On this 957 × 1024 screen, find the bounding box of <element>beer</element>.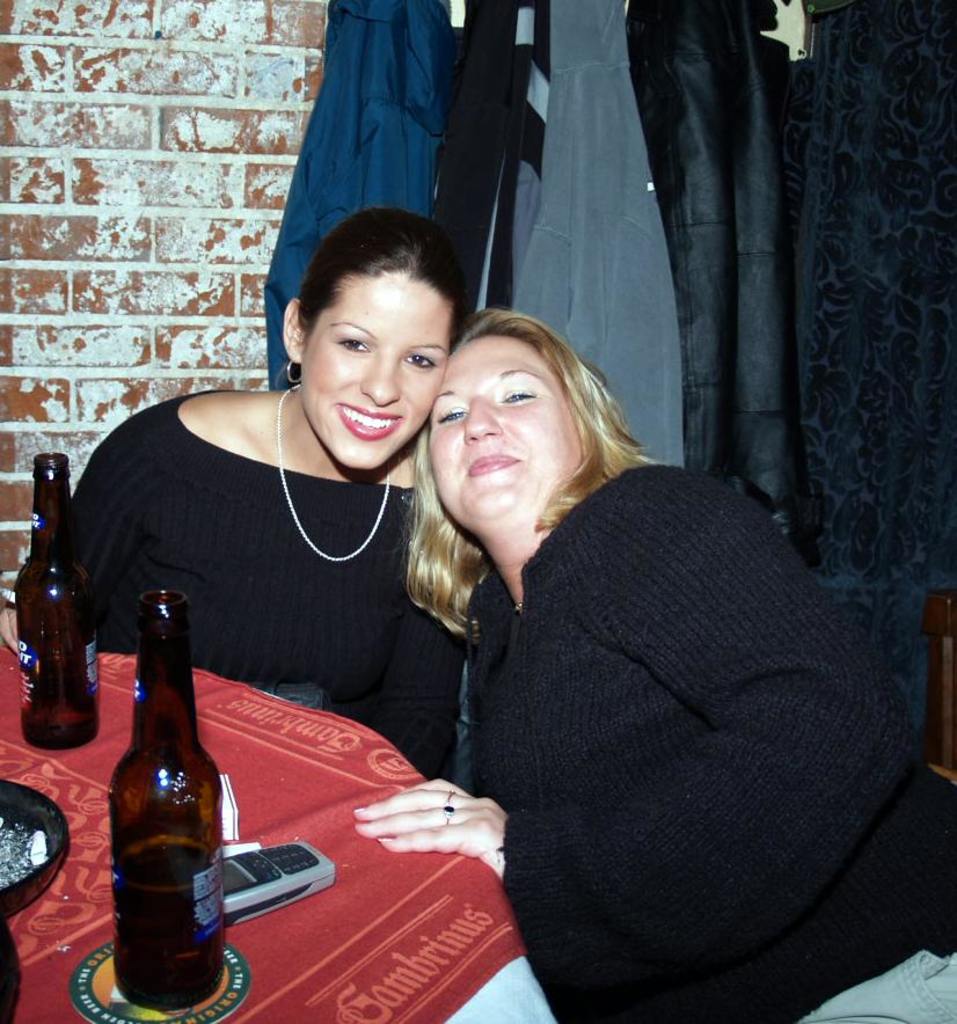
Bounding box: locate(22, 704, 104, 754).
